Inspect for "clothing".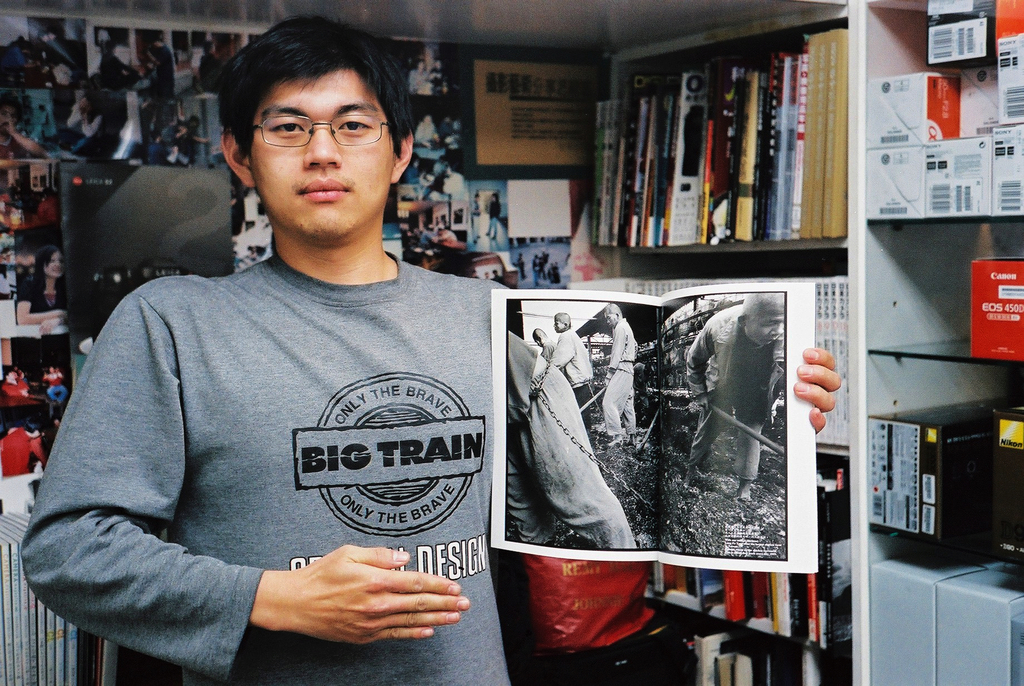
Inspection: 137,91,191,165.
